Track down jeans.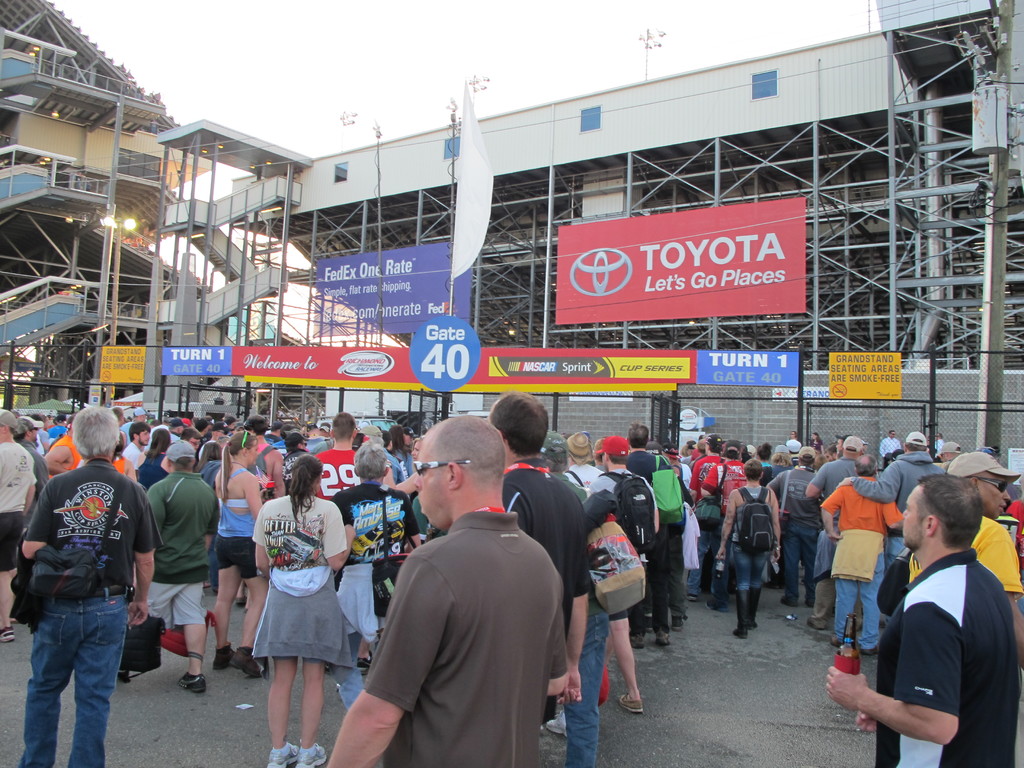
Tracked to [x1=21, y1=582, x2=134, y2=767].
